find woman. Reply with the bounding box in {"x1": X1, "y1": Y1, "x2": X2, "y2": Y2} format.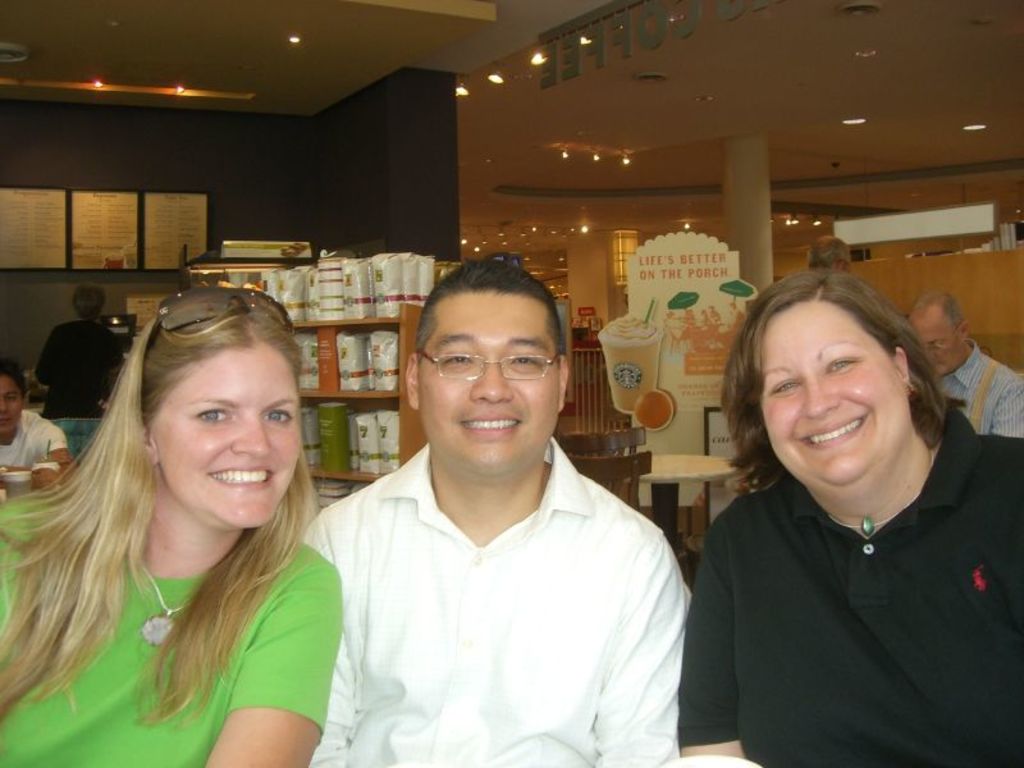
{"x1": 662, "y1": 262, "x2": 1009, "y2": 767}.
